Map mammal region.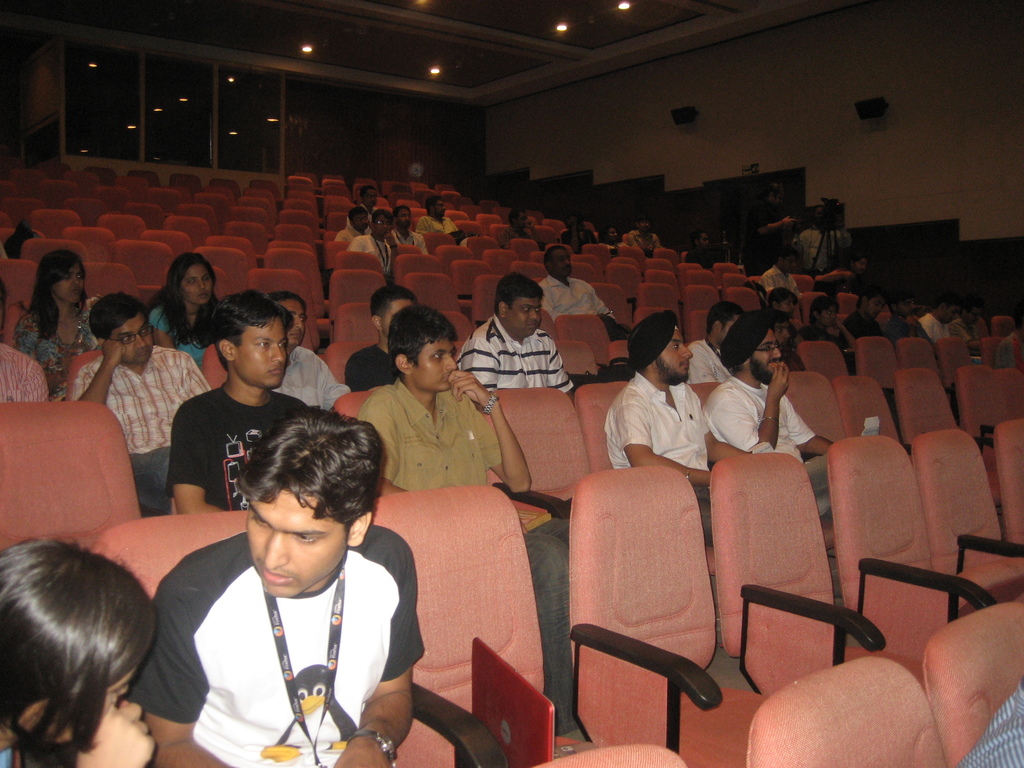
Mapped to bbox(159, 289, 336, 519).
